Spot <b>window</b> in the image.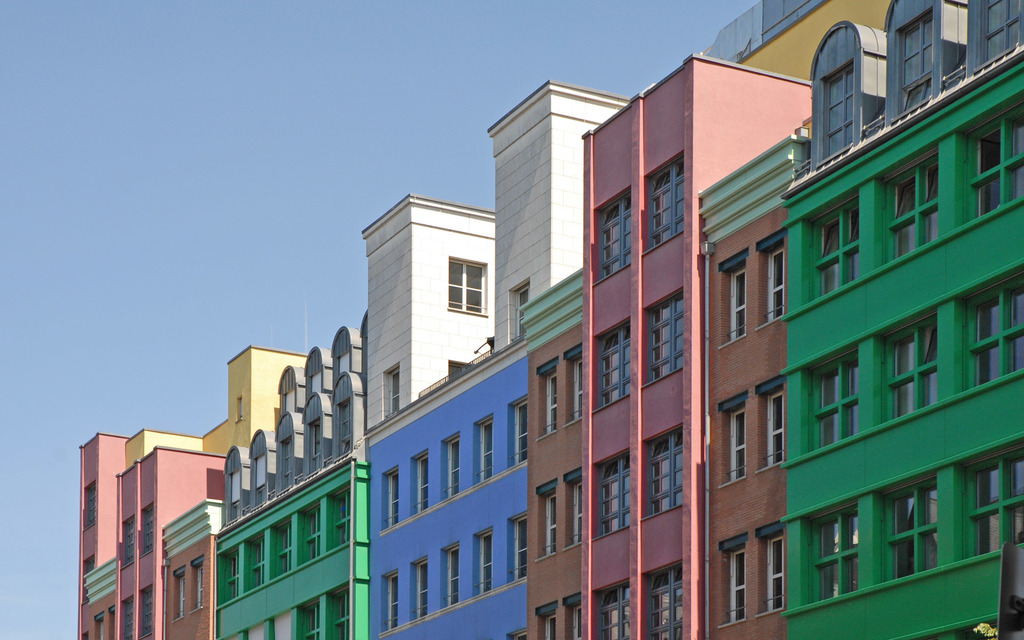
<b>window</b> found at x1=85 y1=481 x2=98 y2=534.
